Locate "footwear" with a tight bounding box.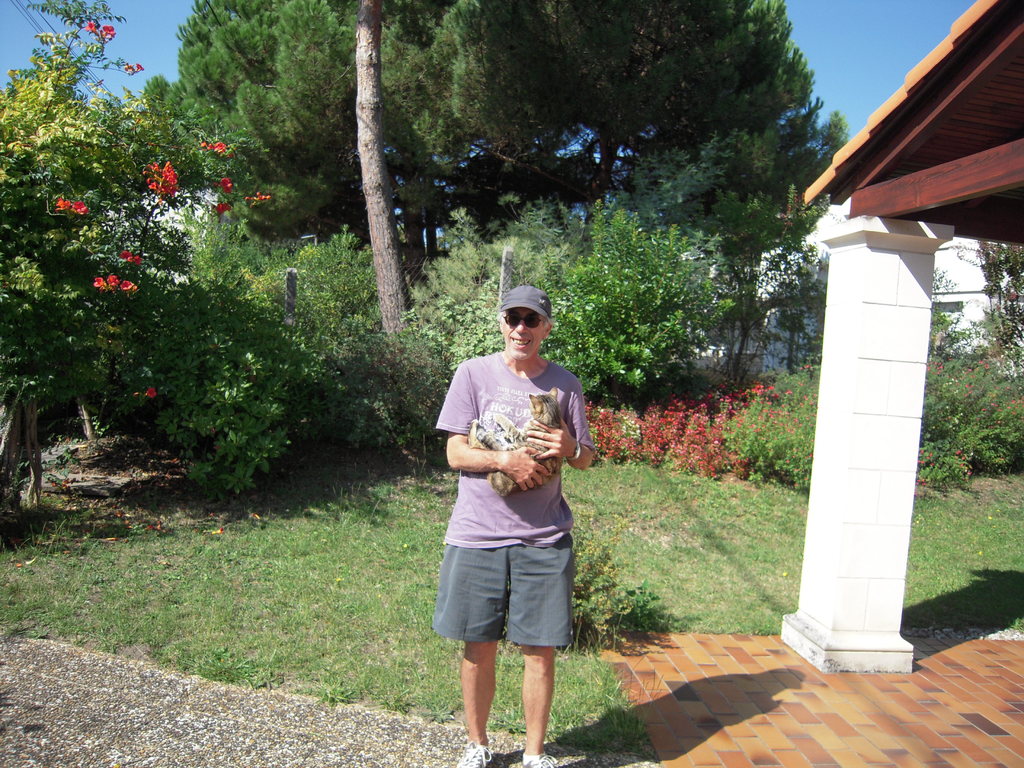
527, 749, 563, 767.
